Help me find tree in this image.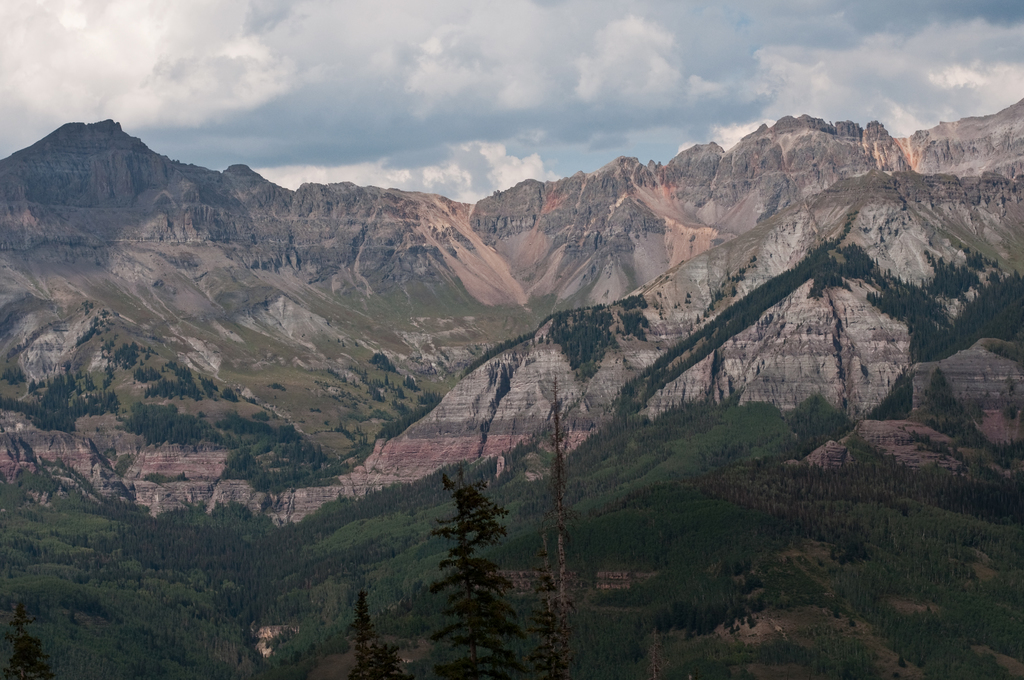
Found it: [left=540, top=387, right=576, bottom=679].
